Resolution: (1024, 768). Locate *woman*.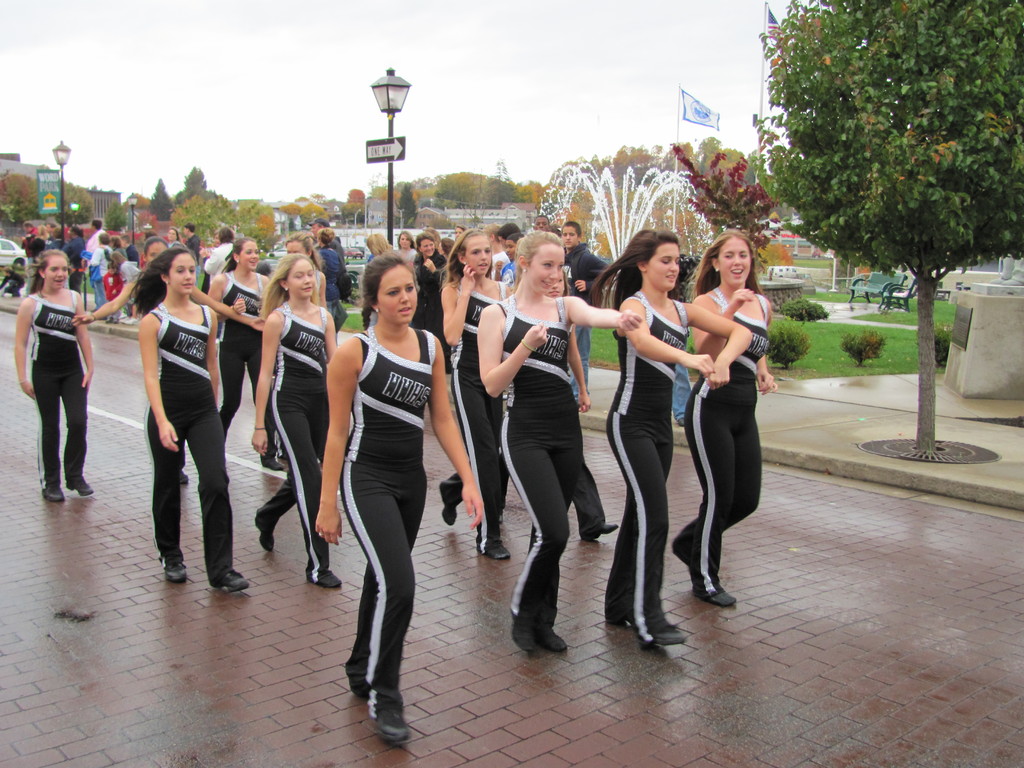
317/227/345/294.
